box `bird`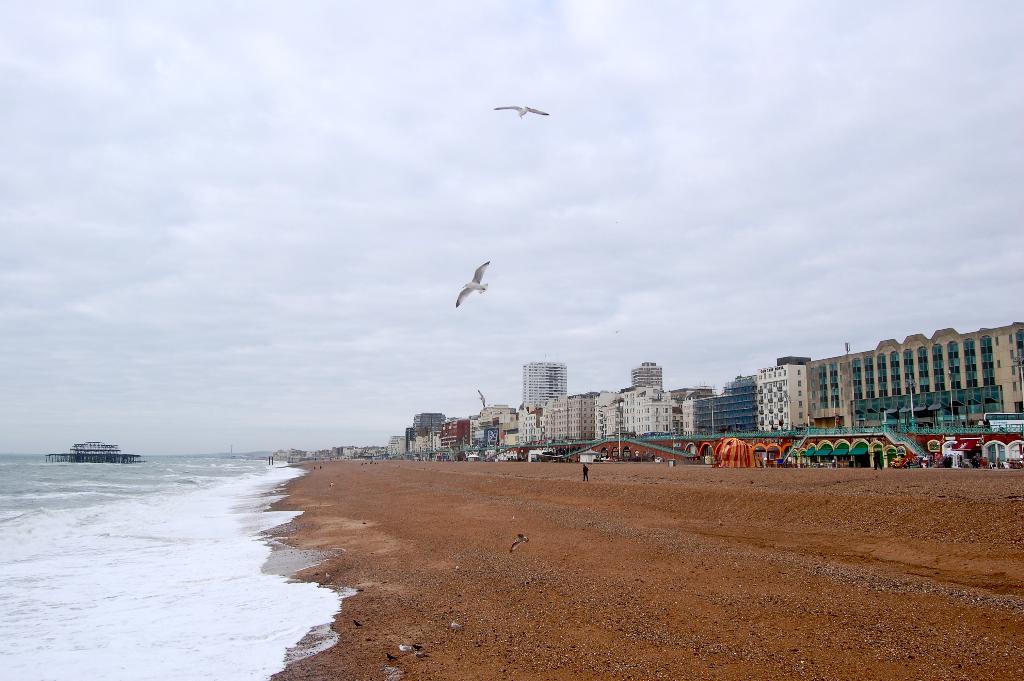
[x1=453, y1=254, x2=509, y2=313]
